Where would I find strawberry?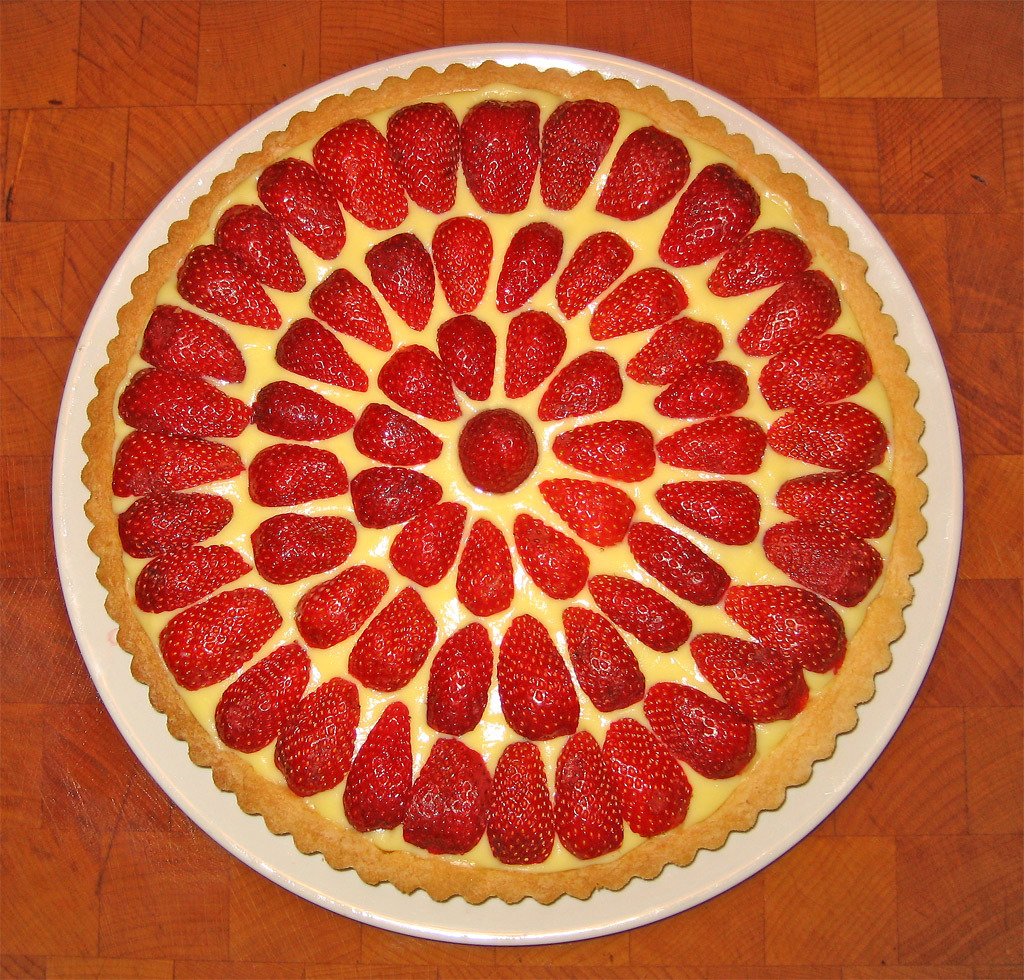
At bbox=(254, 382, 354, 443).
